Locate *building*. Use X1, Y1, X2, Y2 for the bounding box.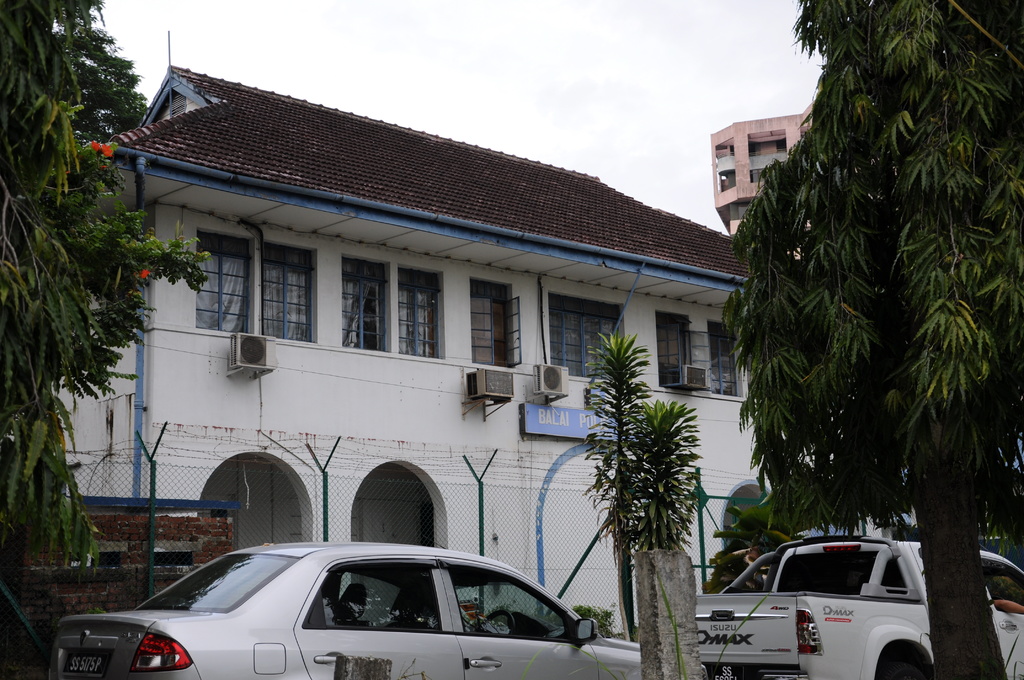
714, 100, 814, 260.
